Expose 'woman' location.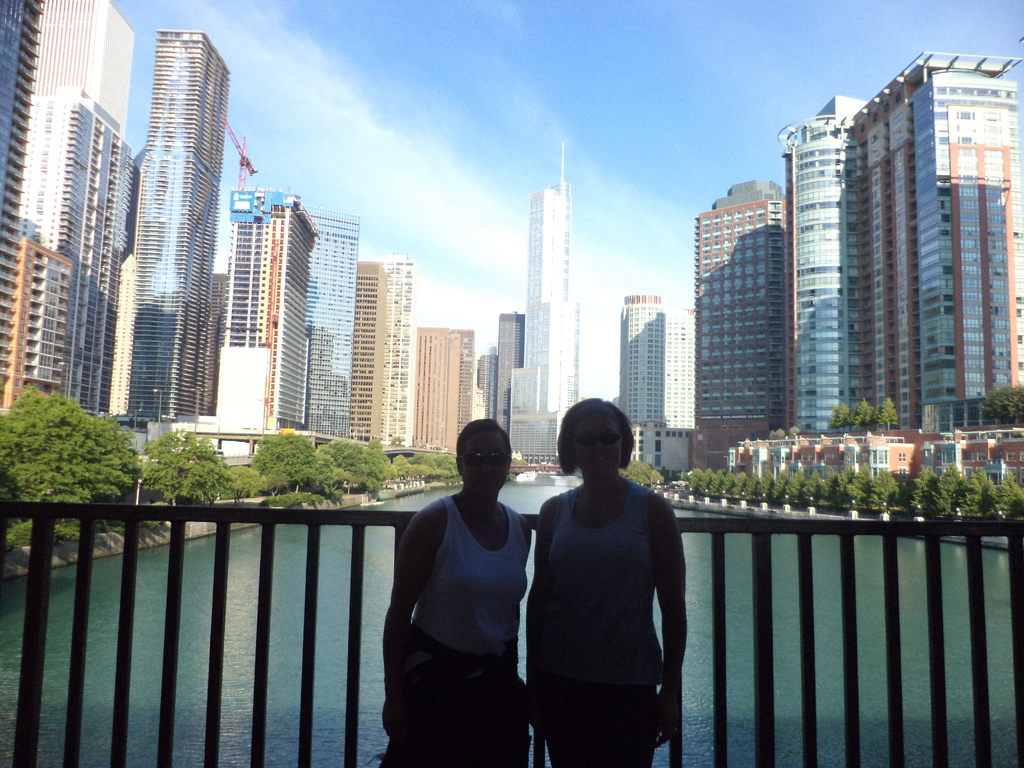
Exposed at [x1=384, y1=419, x2=531, y2=767].
